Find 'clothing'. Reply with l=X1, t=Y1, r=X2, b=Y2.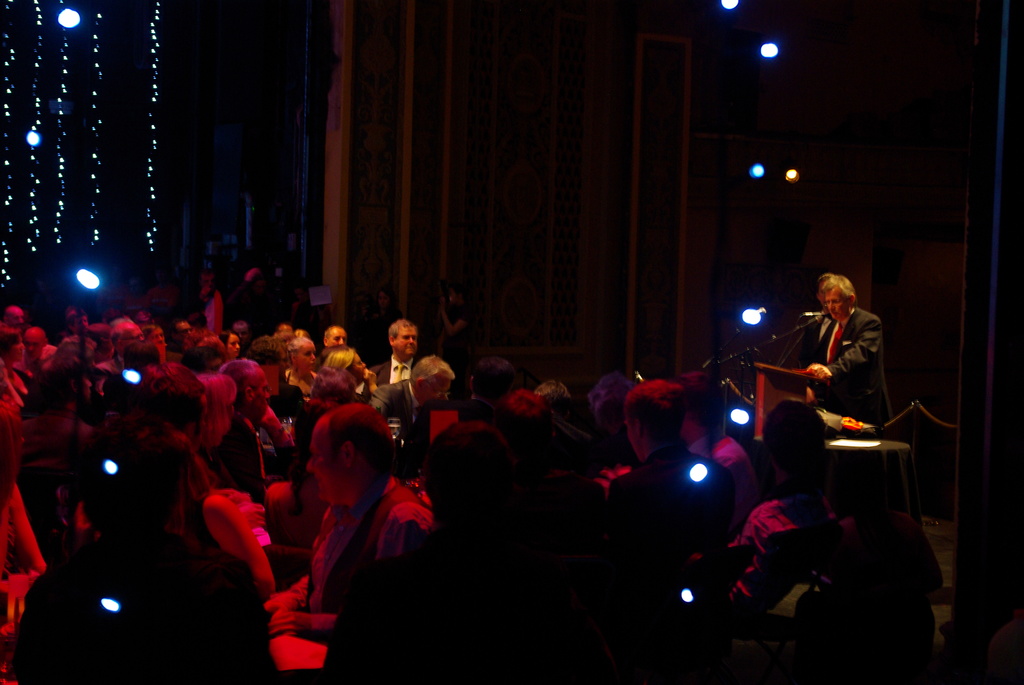
l=368, t=508, r=688, b=684.
